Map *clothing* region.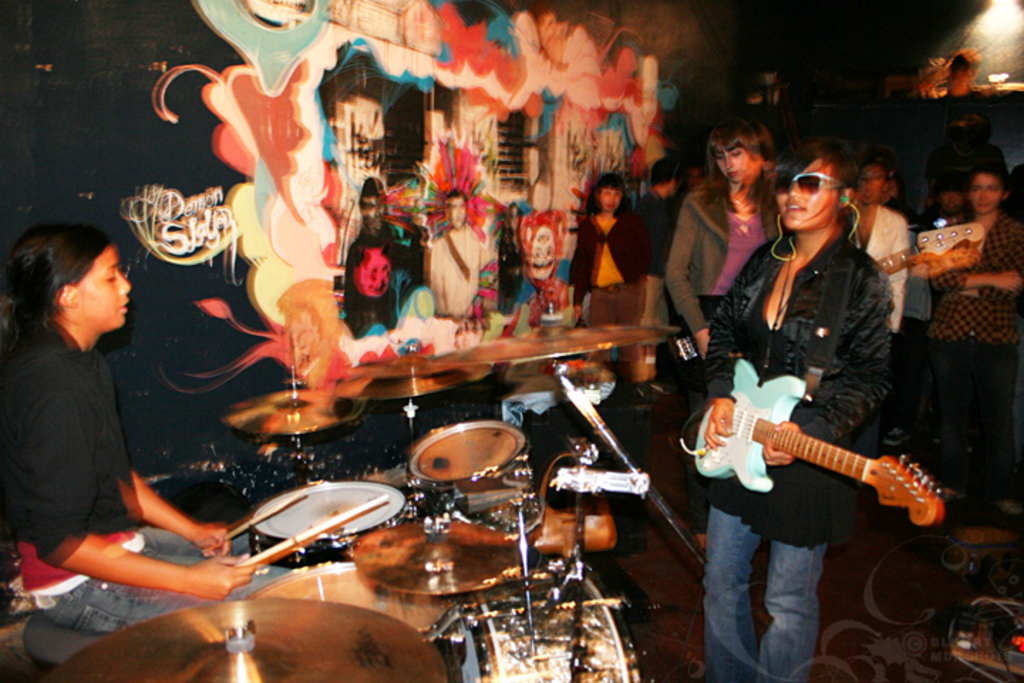
Mapped to locate(573, 209, 649, 378).
